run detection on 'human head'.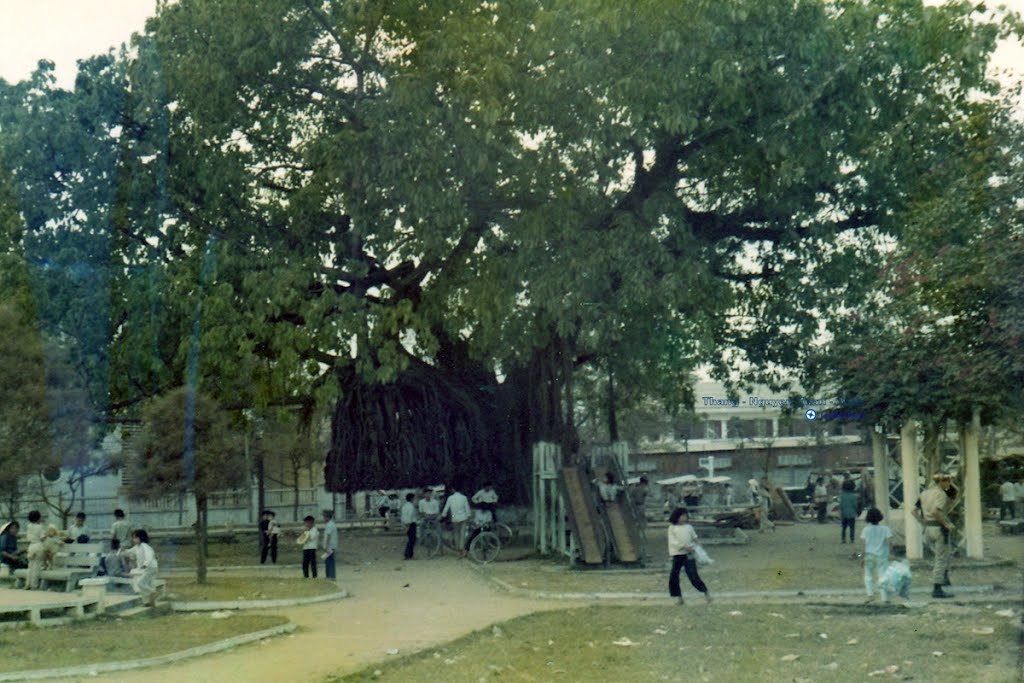
Result: select_region(997, 473, 1010, 481).
